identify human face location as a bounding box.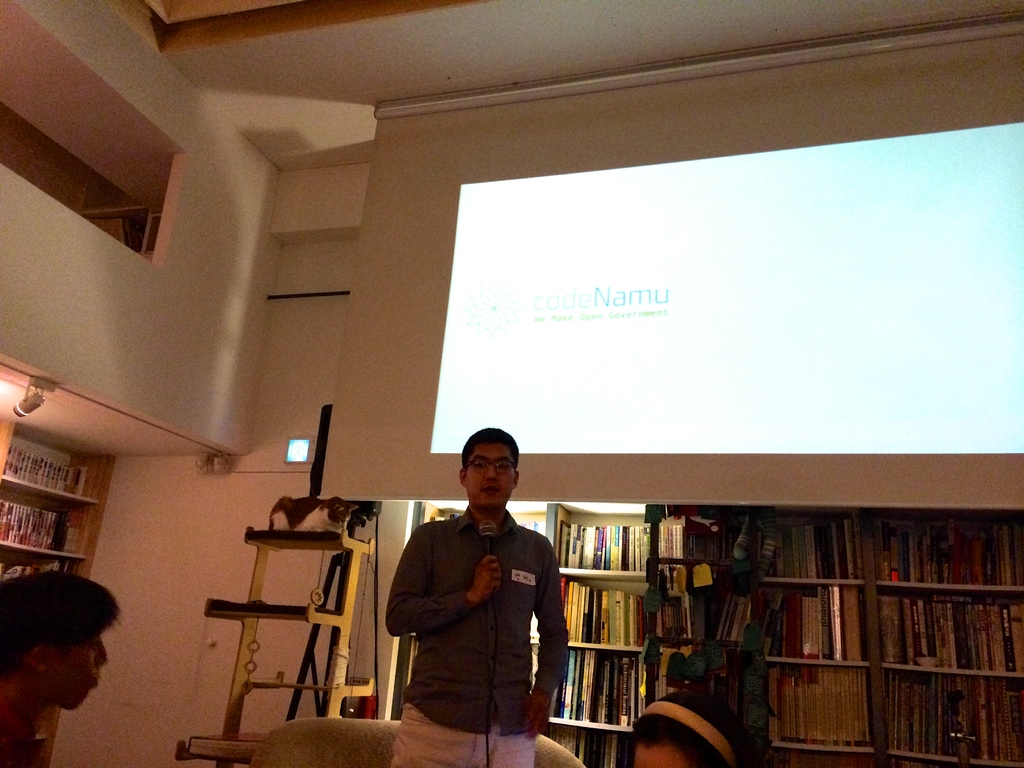
rect(636, 746, 692, 767).
